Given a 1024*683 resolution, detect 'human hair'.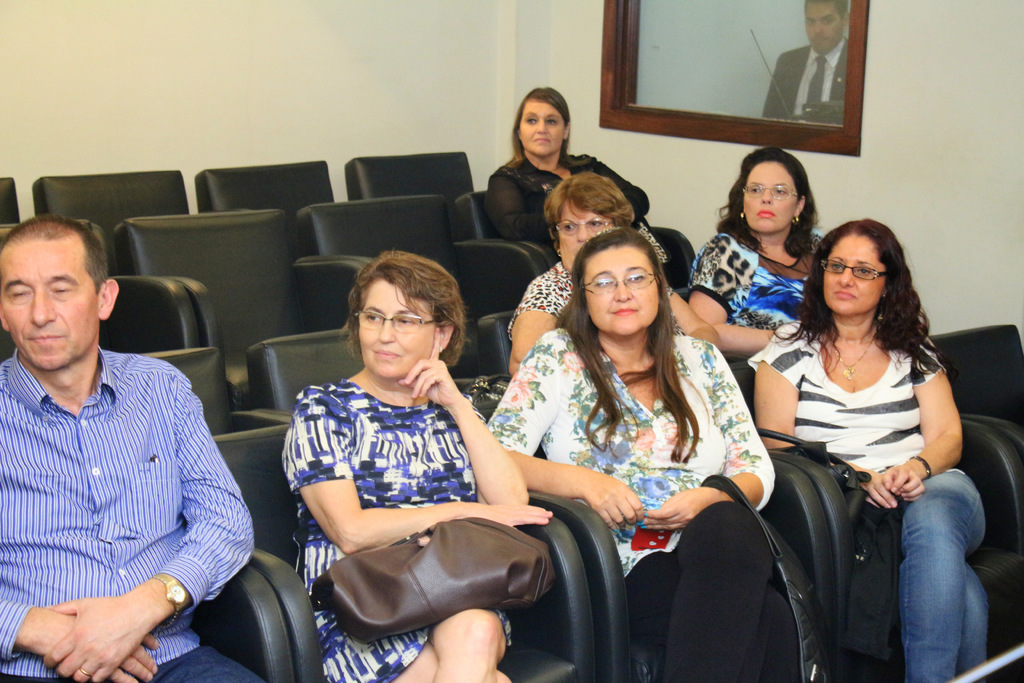
[803, 2, 849, 14].
